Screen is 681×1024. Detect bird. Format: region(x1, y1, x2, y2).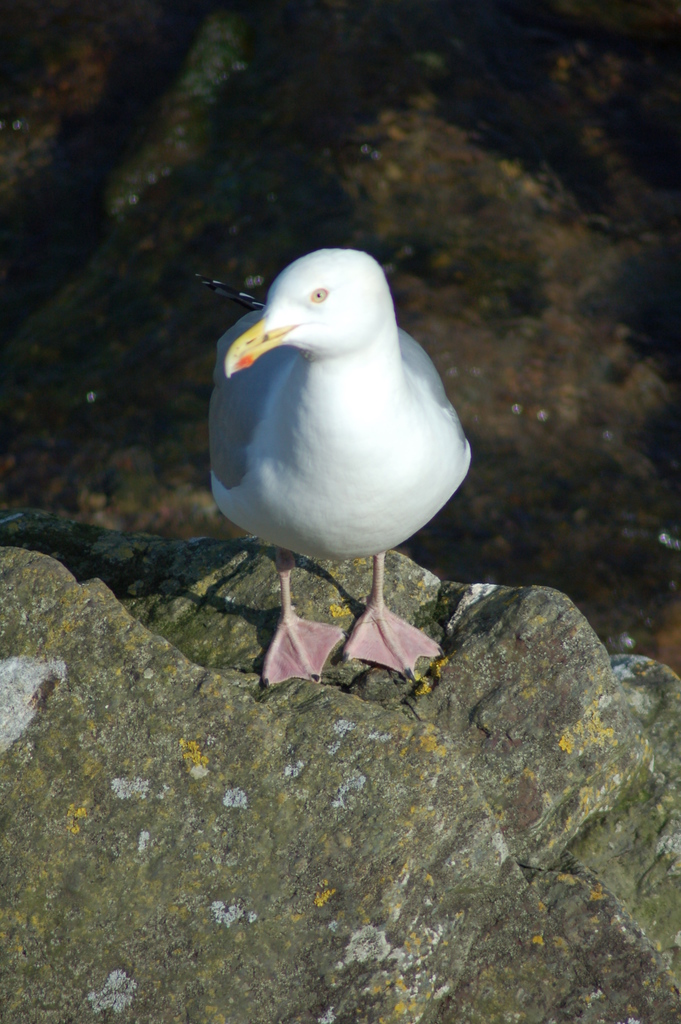
region(193, 234, 491, 682).
